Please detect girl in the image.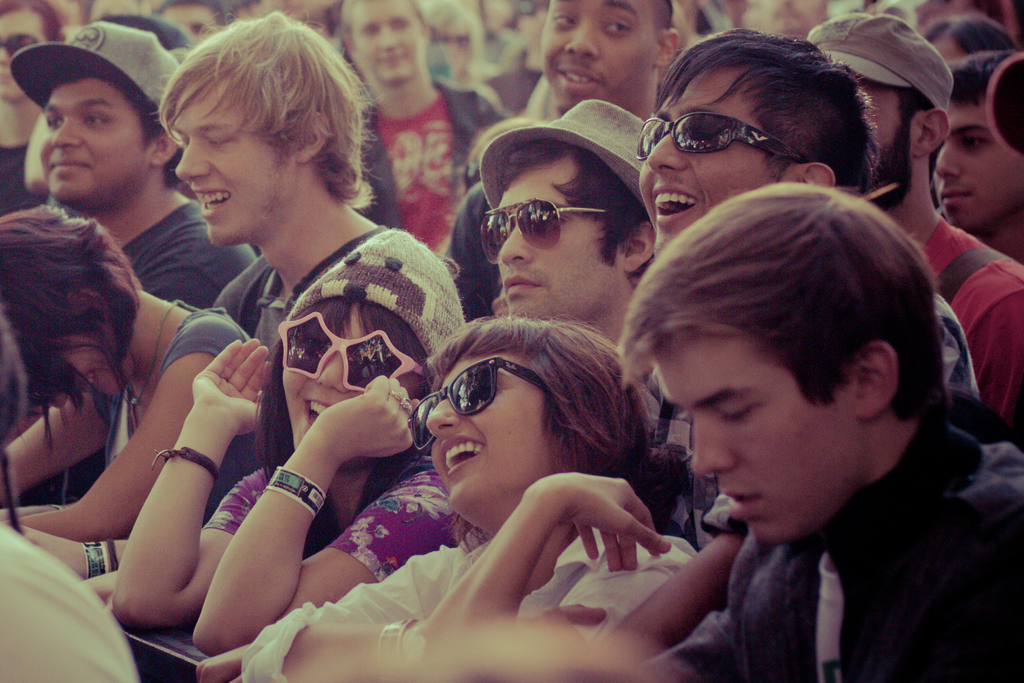
left=239, top=306, right=694, bottom=681.
